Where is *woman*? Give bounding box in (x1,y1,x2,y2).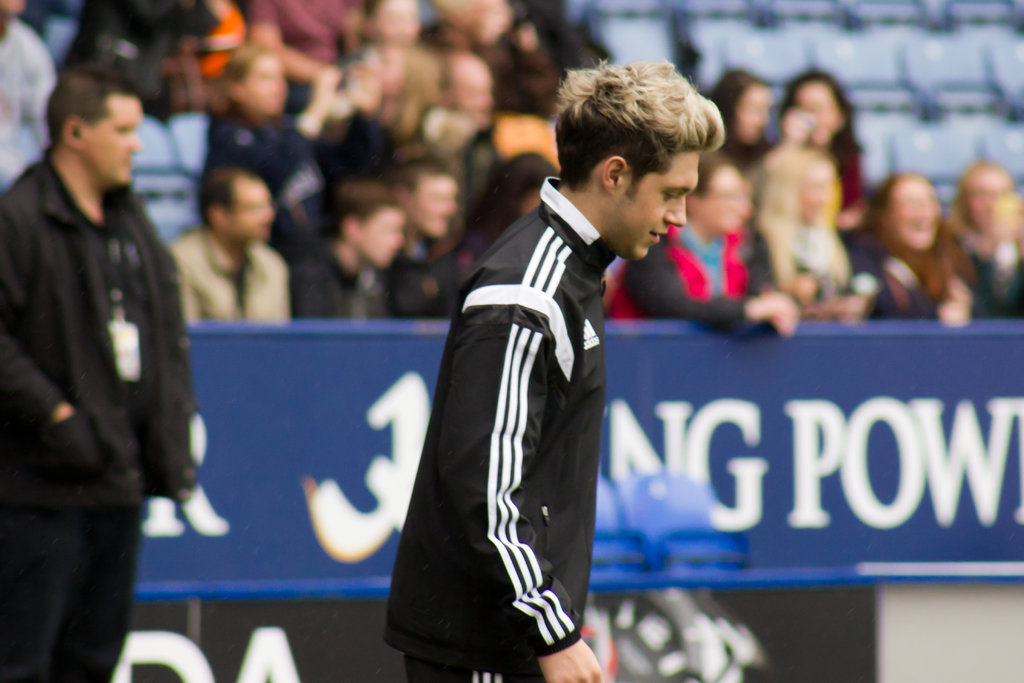
(849,169,986,321).
